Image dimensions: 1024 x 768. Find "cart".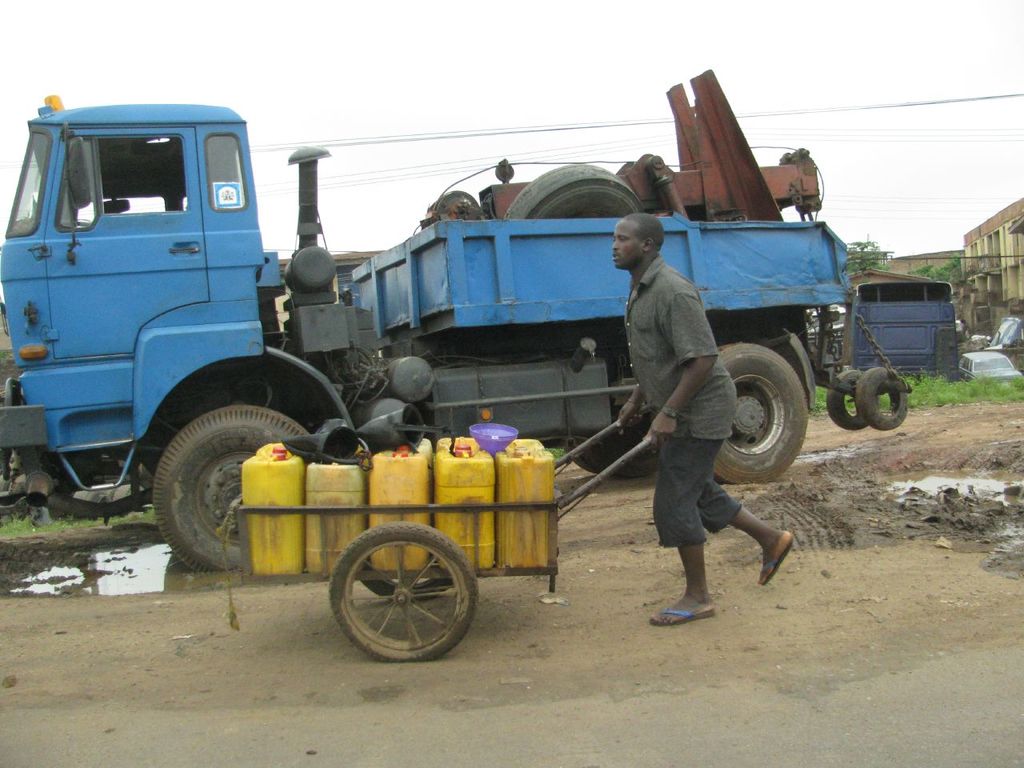
locate(230, 418, 661, 662).
